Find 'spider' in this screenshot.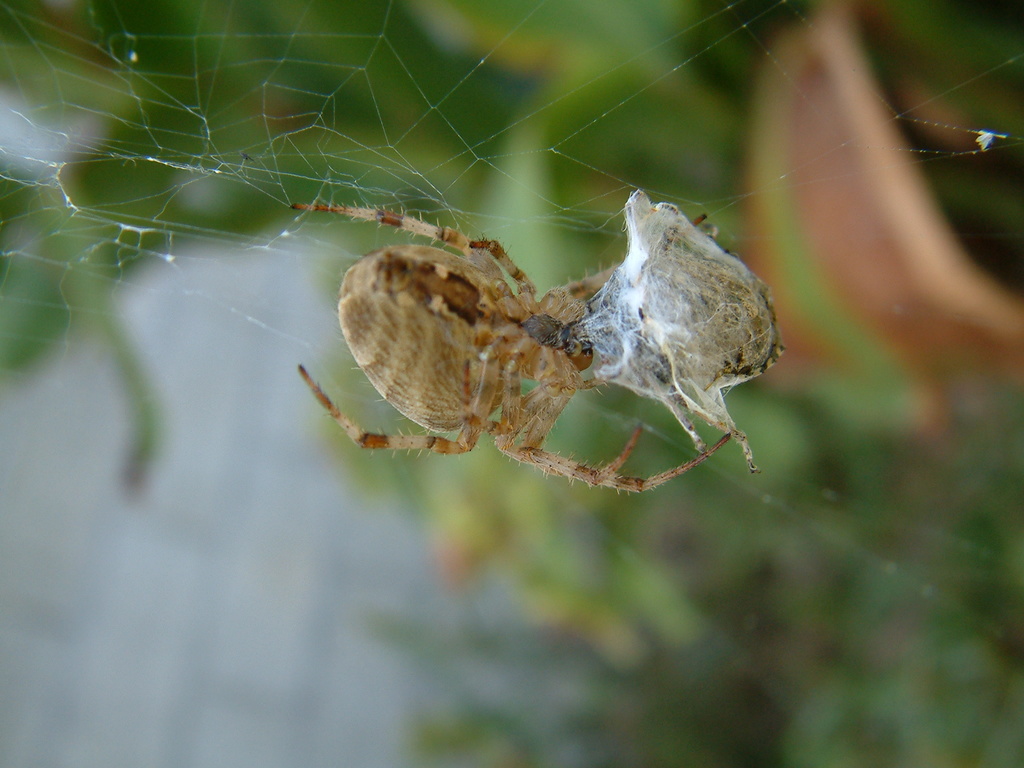
The bounding box for 'spider' is select_region(285, 203, 734, 494).
